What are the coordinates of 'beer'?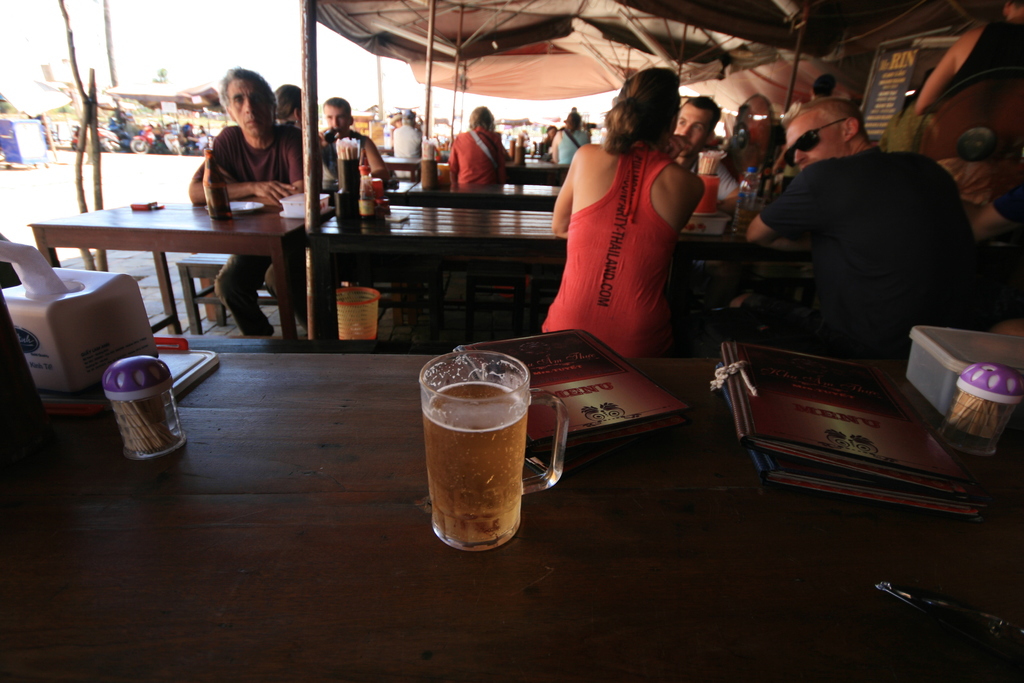
<region>422, 379, 532, 547</region>.
